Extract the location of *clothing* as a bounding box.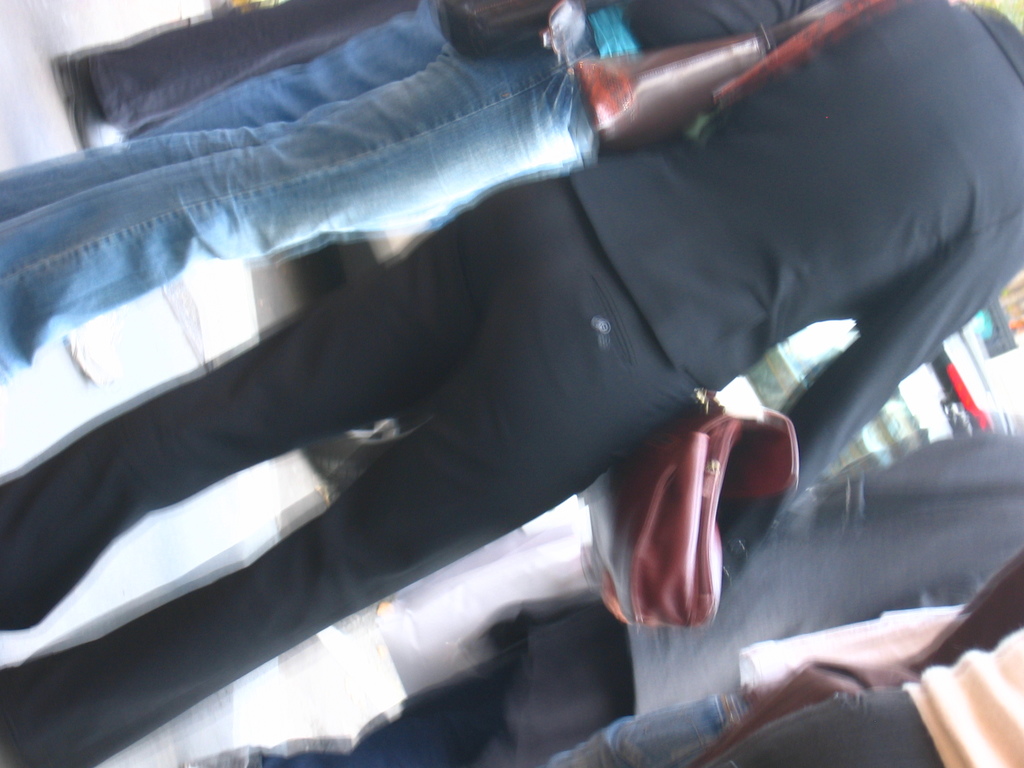
region(0, 0, 846, 385).
